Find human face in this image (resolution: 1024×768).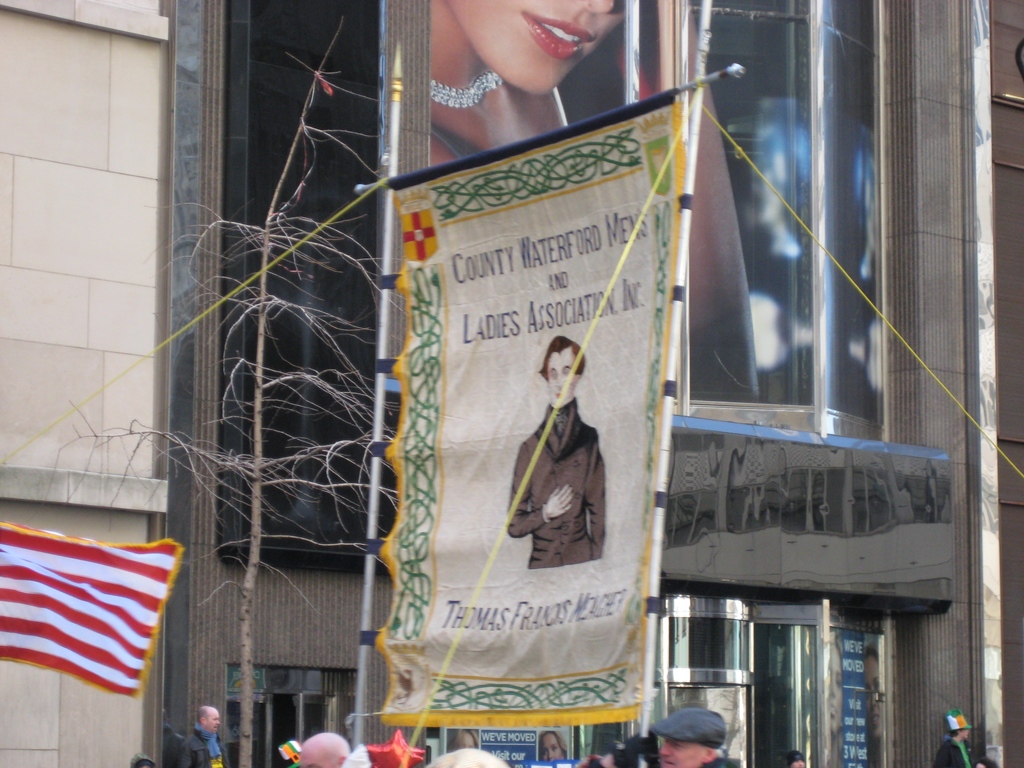
<bbox>445, 0, 626, 98</bbox>.
